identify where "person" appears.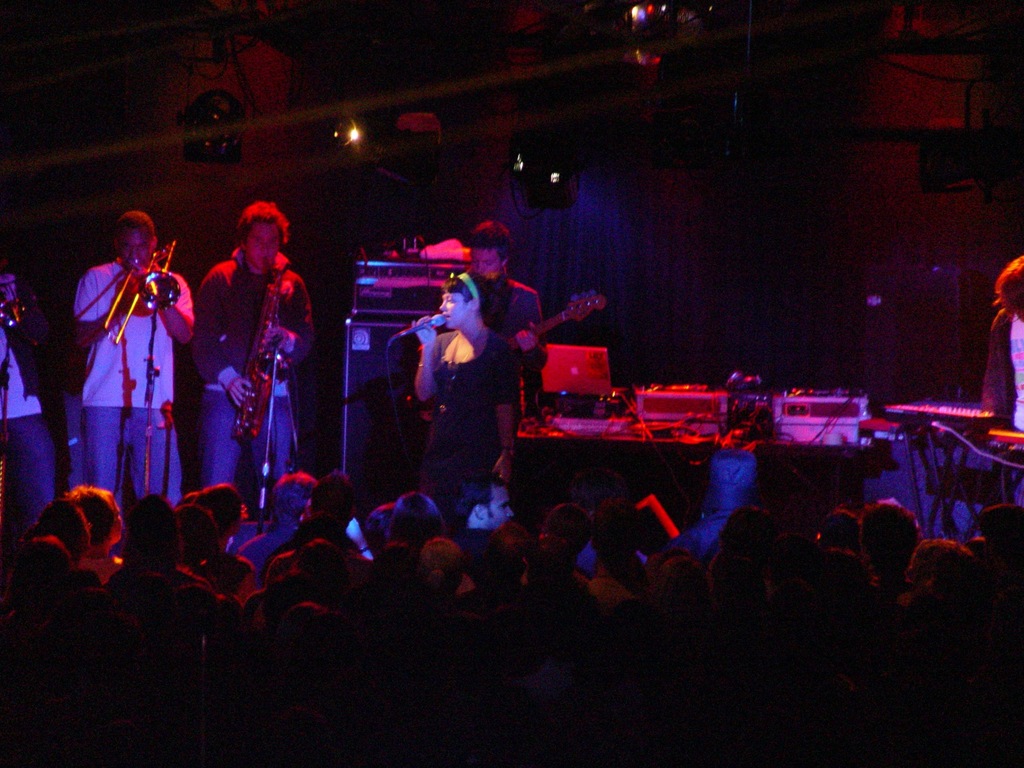
Appears at rect(852, 499, 920, 597).
